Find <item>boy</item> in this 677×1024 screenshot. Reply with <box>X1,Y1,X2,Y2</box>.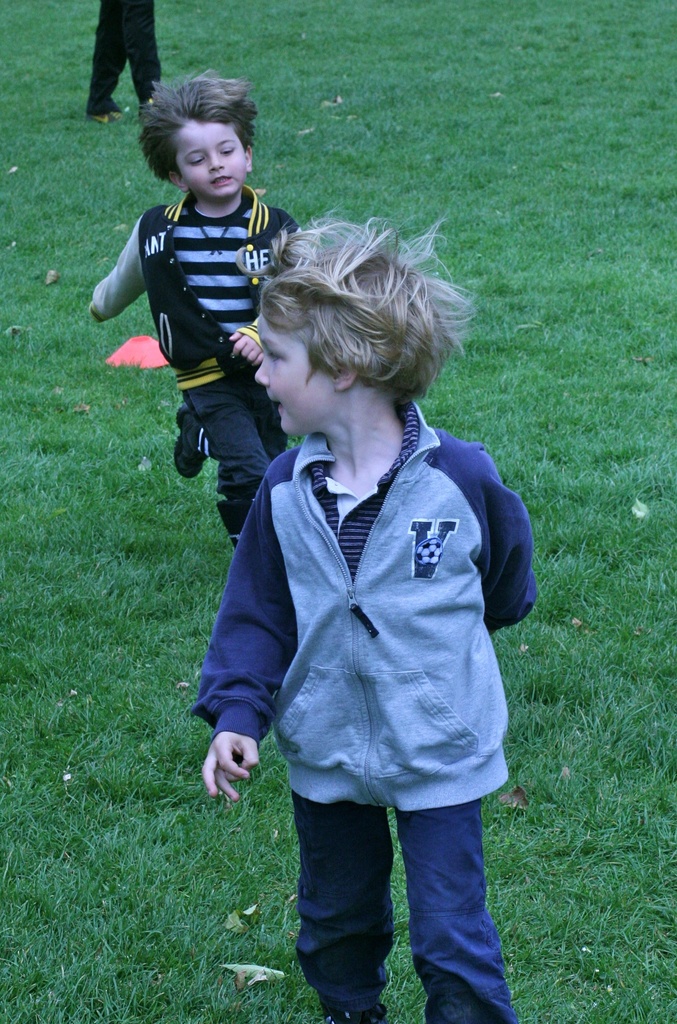
<box>190,154,544,1002</box>.
